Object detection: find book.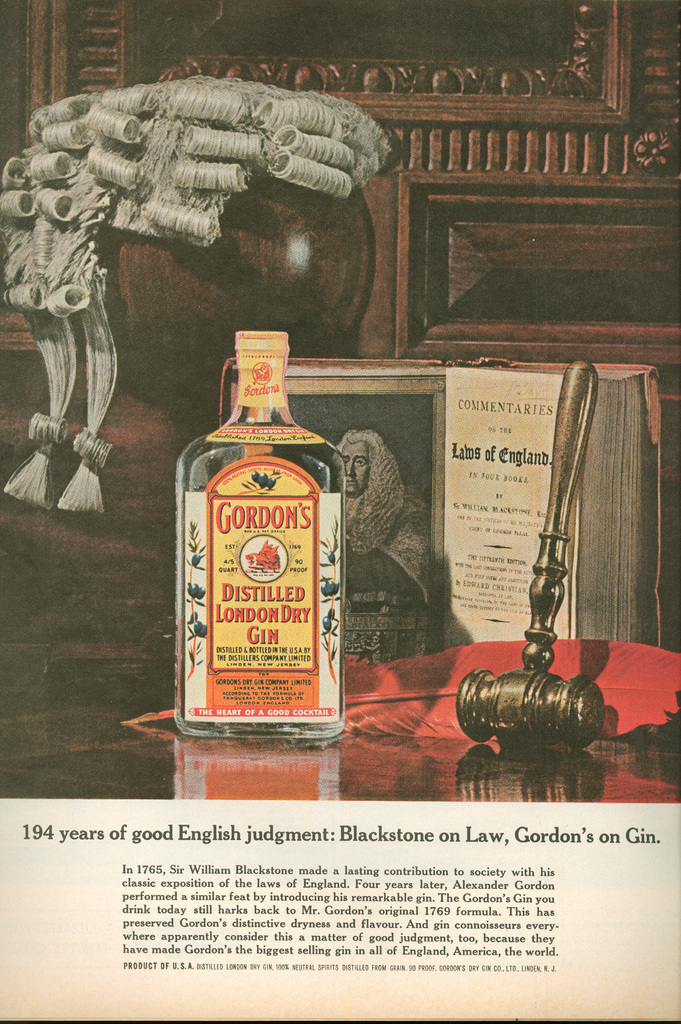
(left=211, top=358, right=662, bottom=676).
